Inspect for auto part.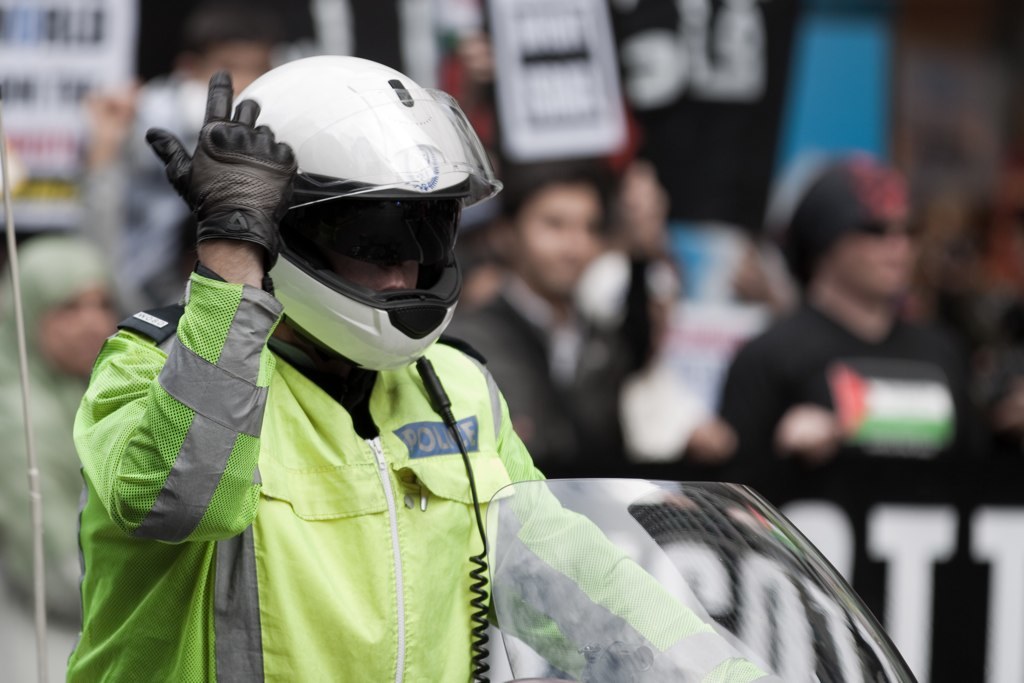
Inspection: select_region(494, 482, 920, 682).
